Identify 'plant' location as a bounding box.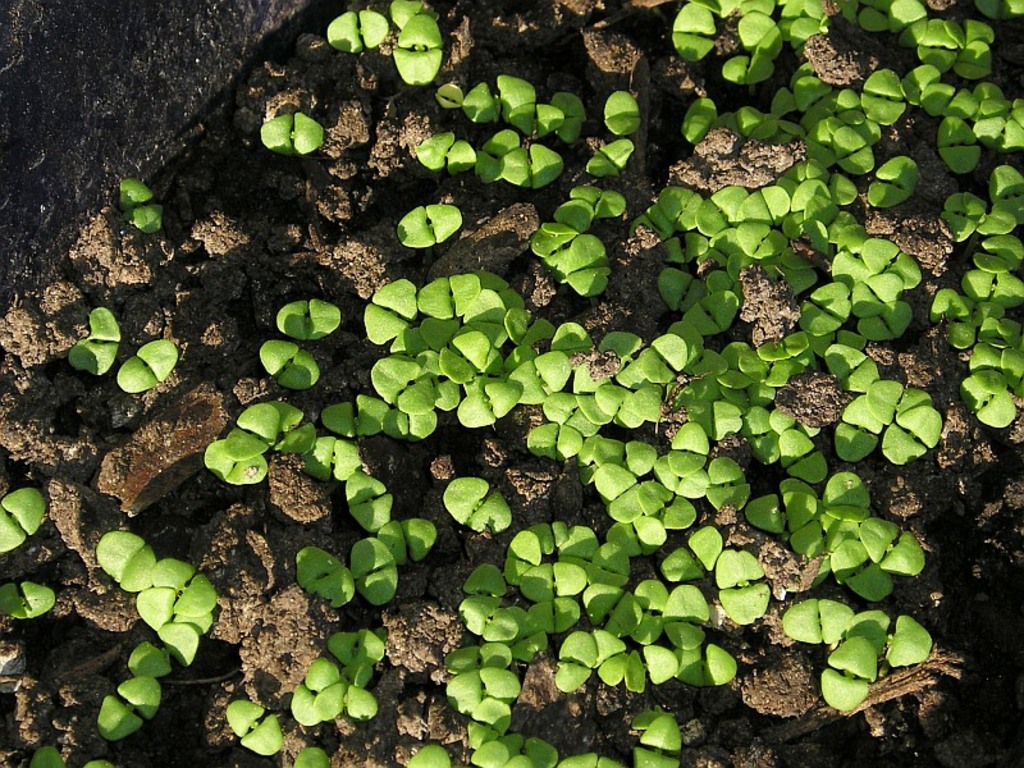
BBox(408, 748, 449, 767).
